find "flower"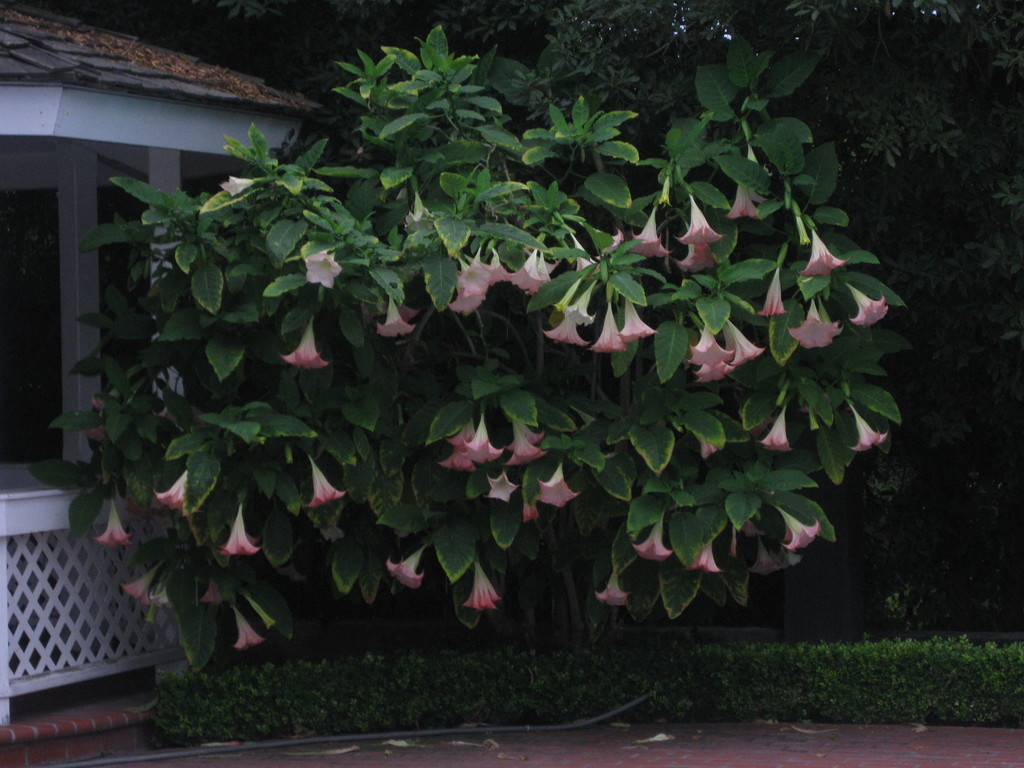
select_region(545, 311, 583, 348)
